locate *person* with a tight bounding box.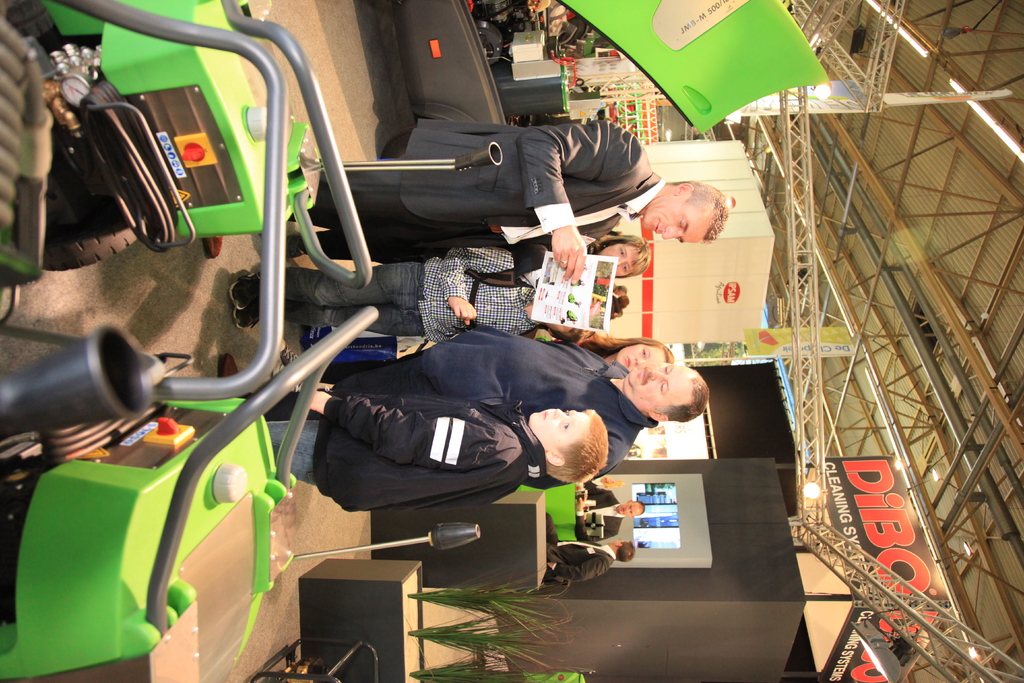
Rect(535, 527, 644, 592).
